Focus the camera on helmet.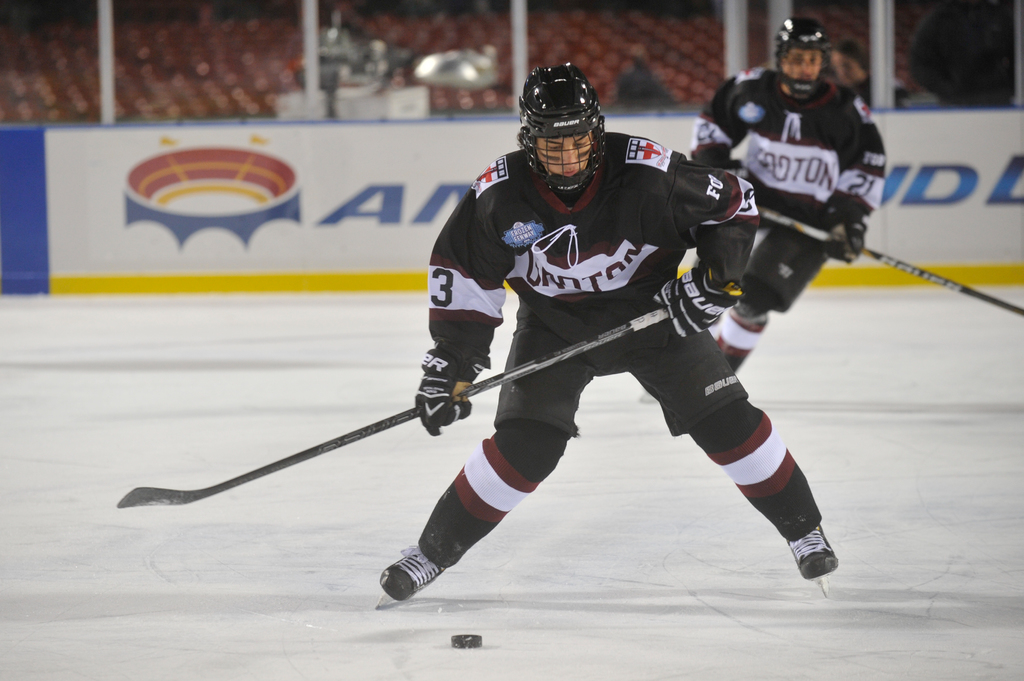
Focus region: x1=518, y1=62, x2=614, y2=199.
